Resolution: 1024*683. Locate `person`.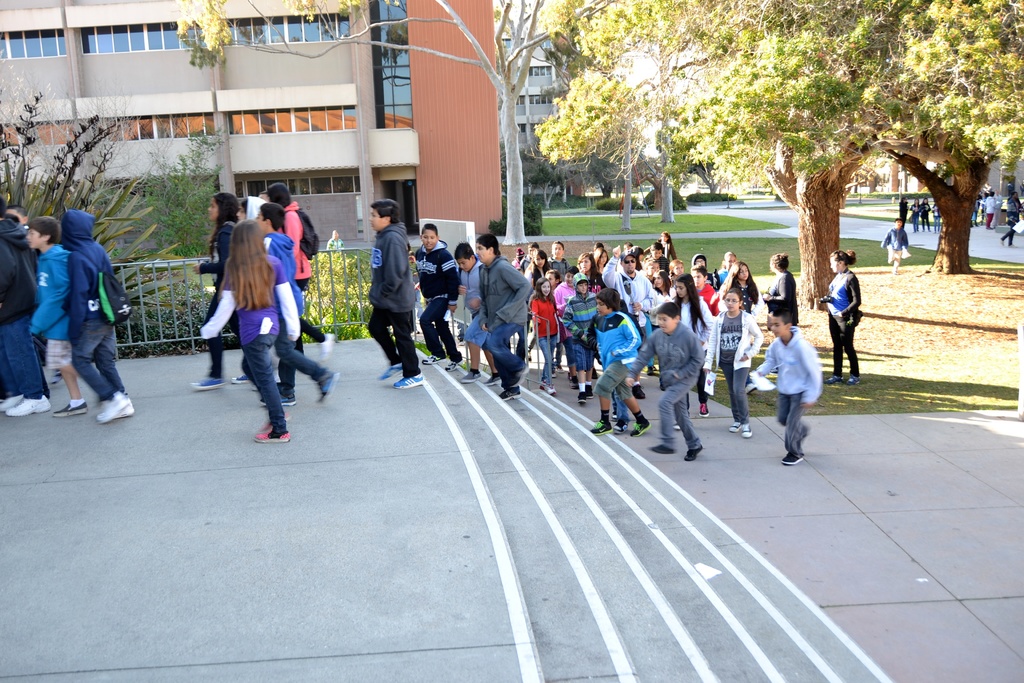
(x1=450, y1=248, x2=488, y2=386).
